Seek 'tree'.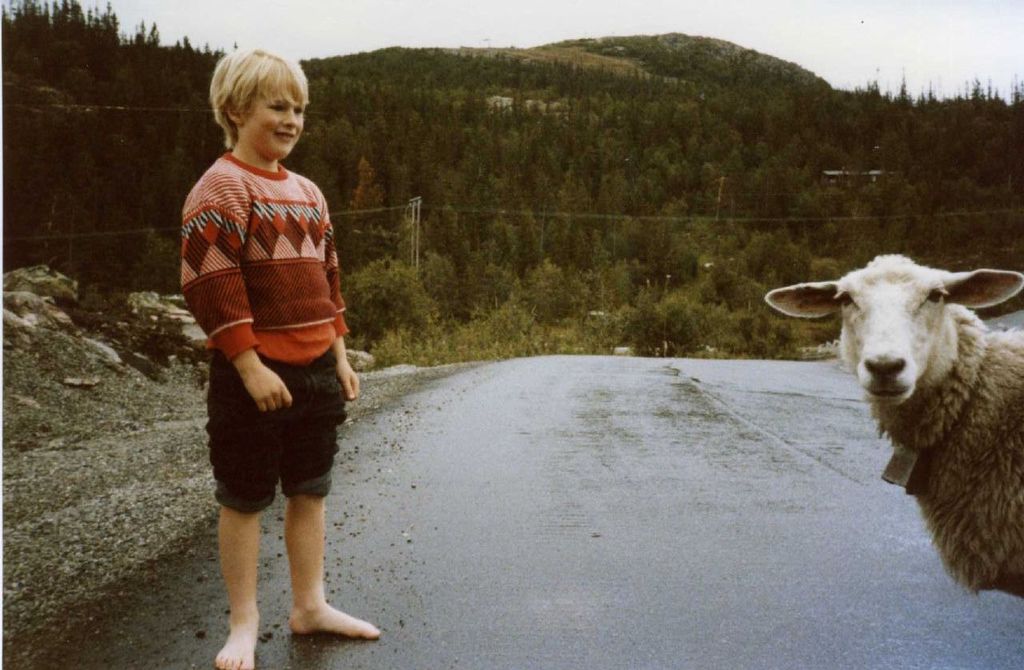
BBox(335, 251, 442, 355).
